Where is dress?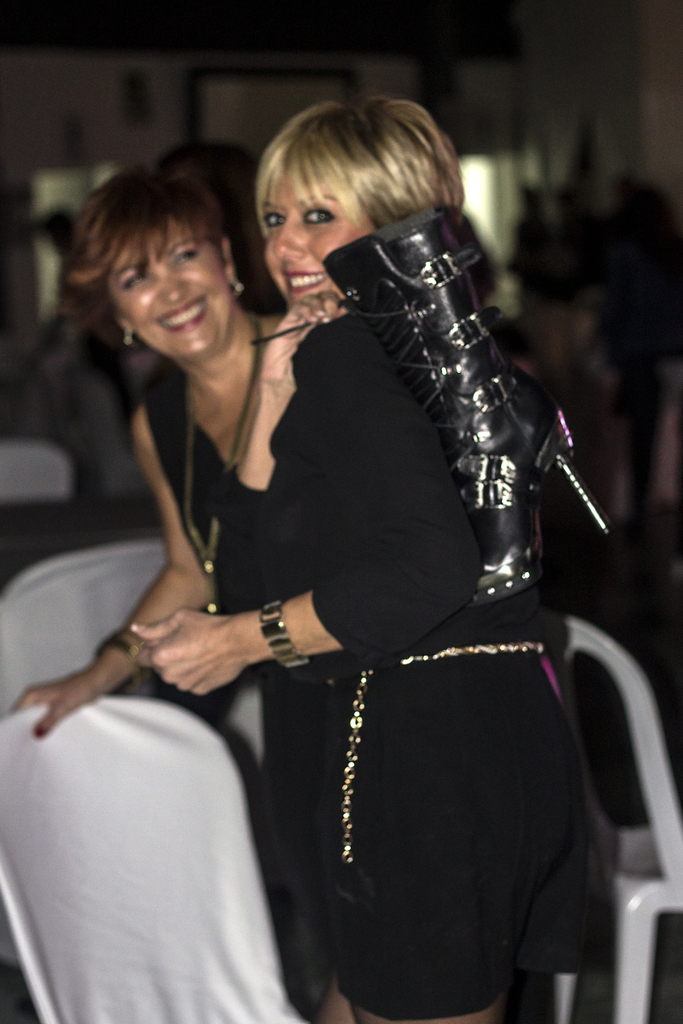
217,264,618,1023.
